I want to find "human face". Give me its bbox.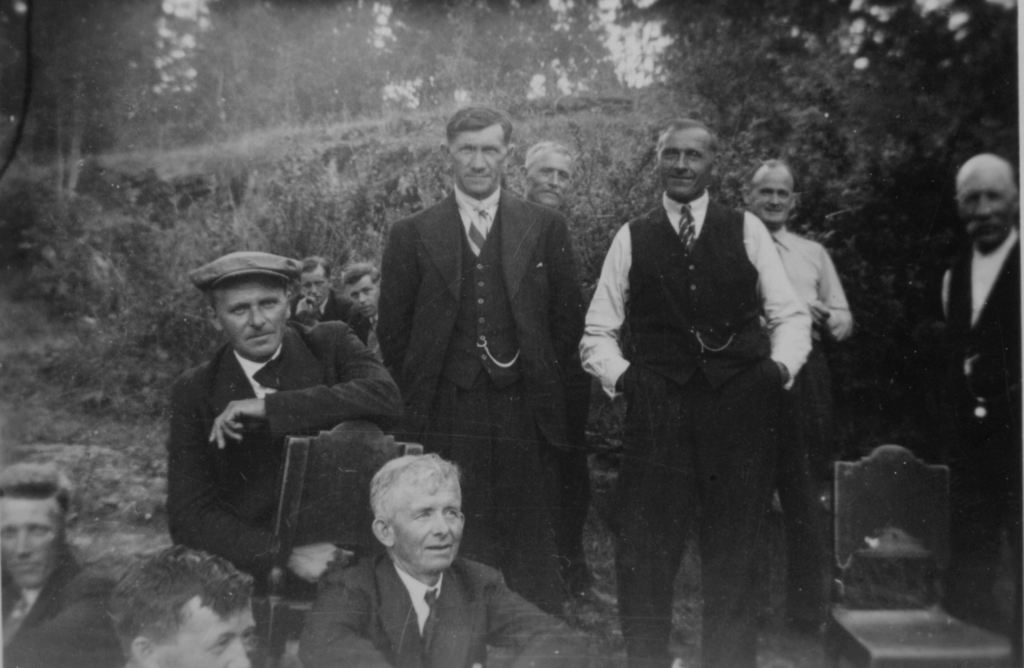
(left=345, top=276, right=379, bottom=315).
